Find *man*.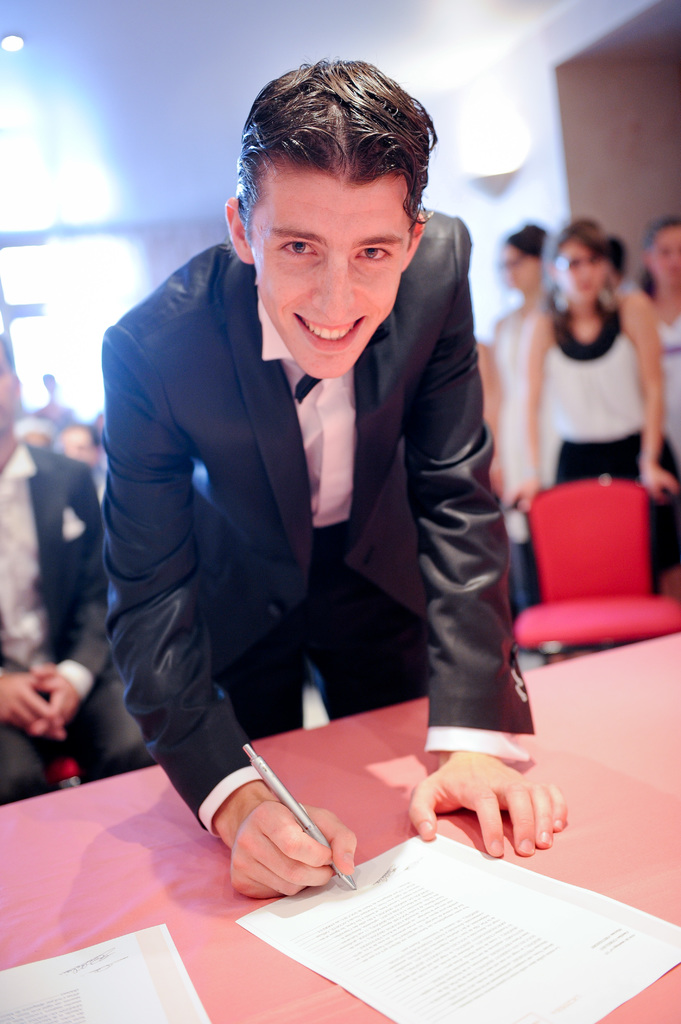
left=70, top=70, right=548, bottom=908.
